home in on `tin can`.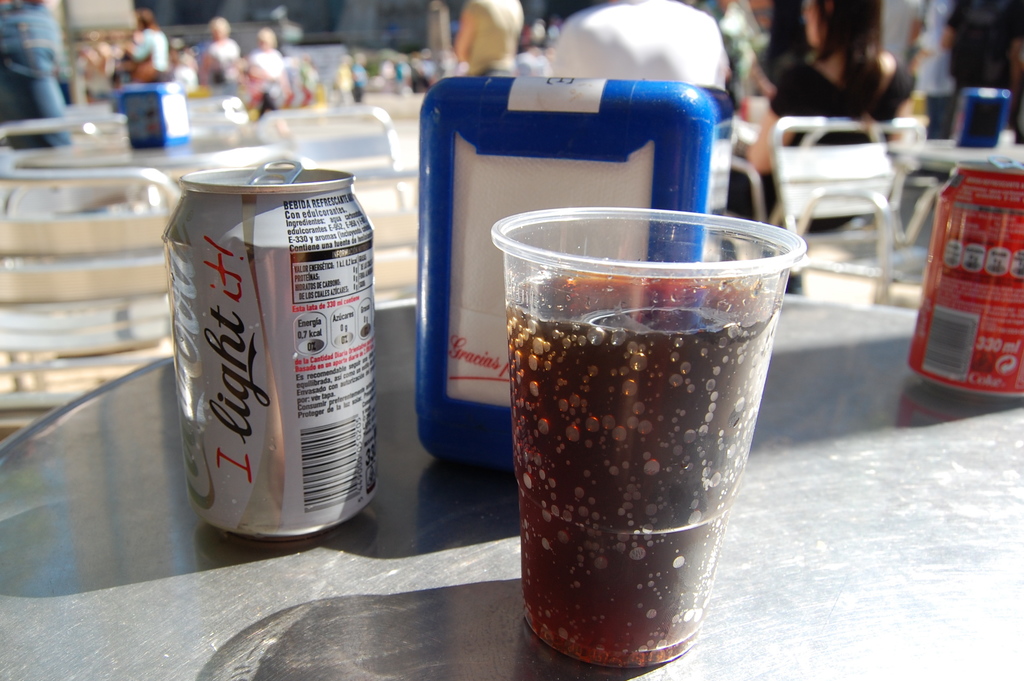
Homed in at 950, 85, 1020, 164.
